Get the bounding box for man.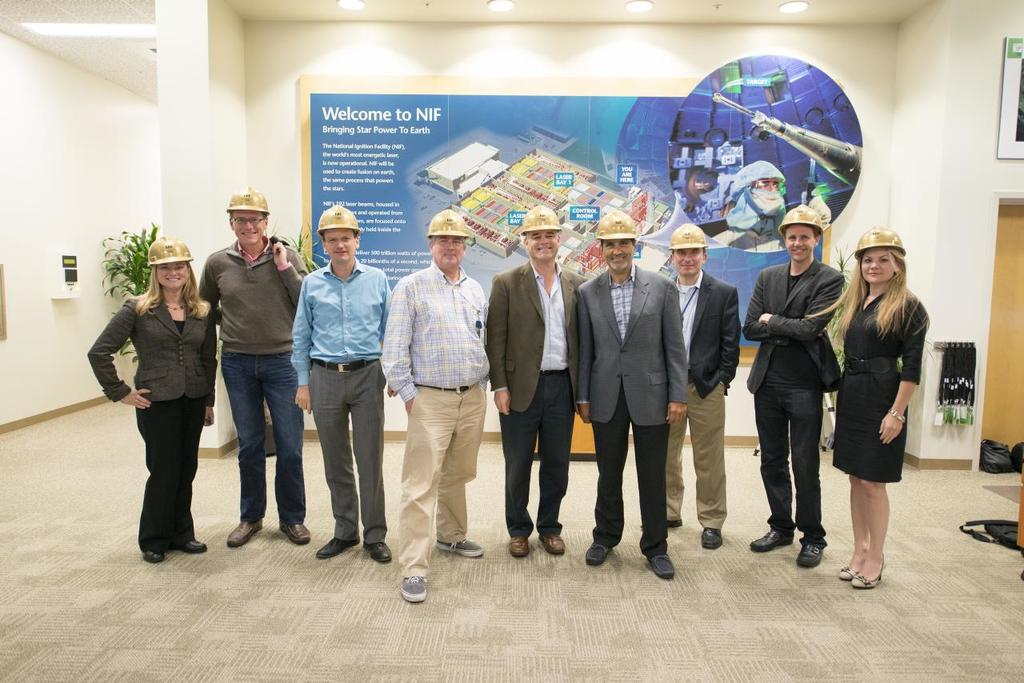
rect(382, 209, 498, 603).
